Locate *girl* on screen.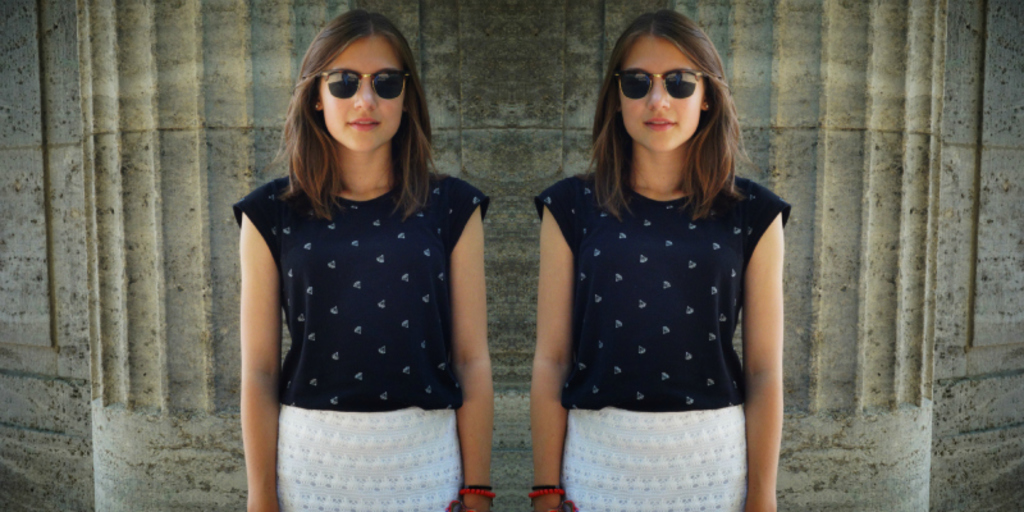
On screen at BBox(527, 9, 794, 511).
